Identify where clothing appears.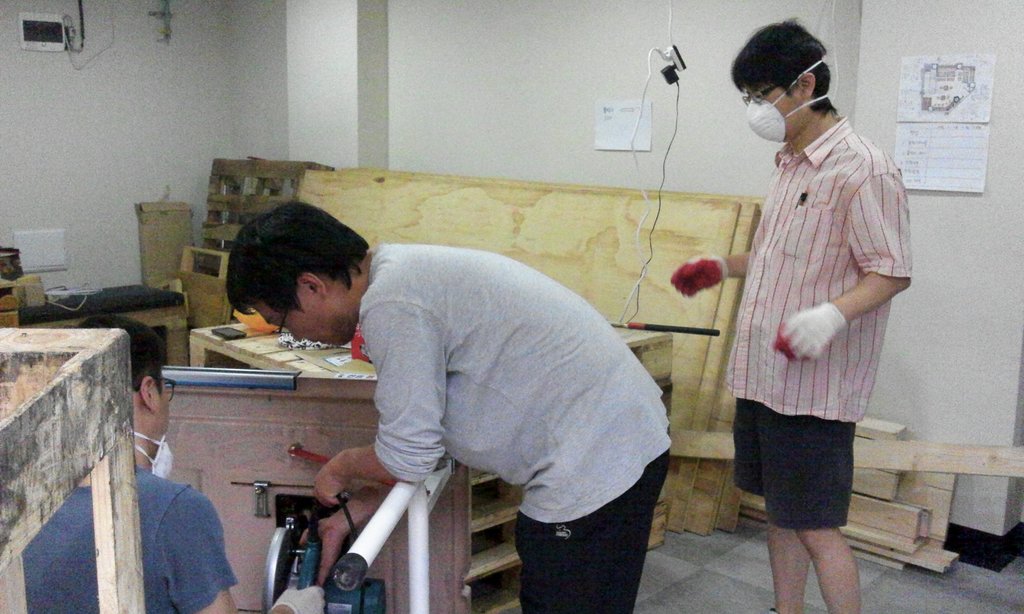
Appears at <region>308, 194, 680, 589</region>.
